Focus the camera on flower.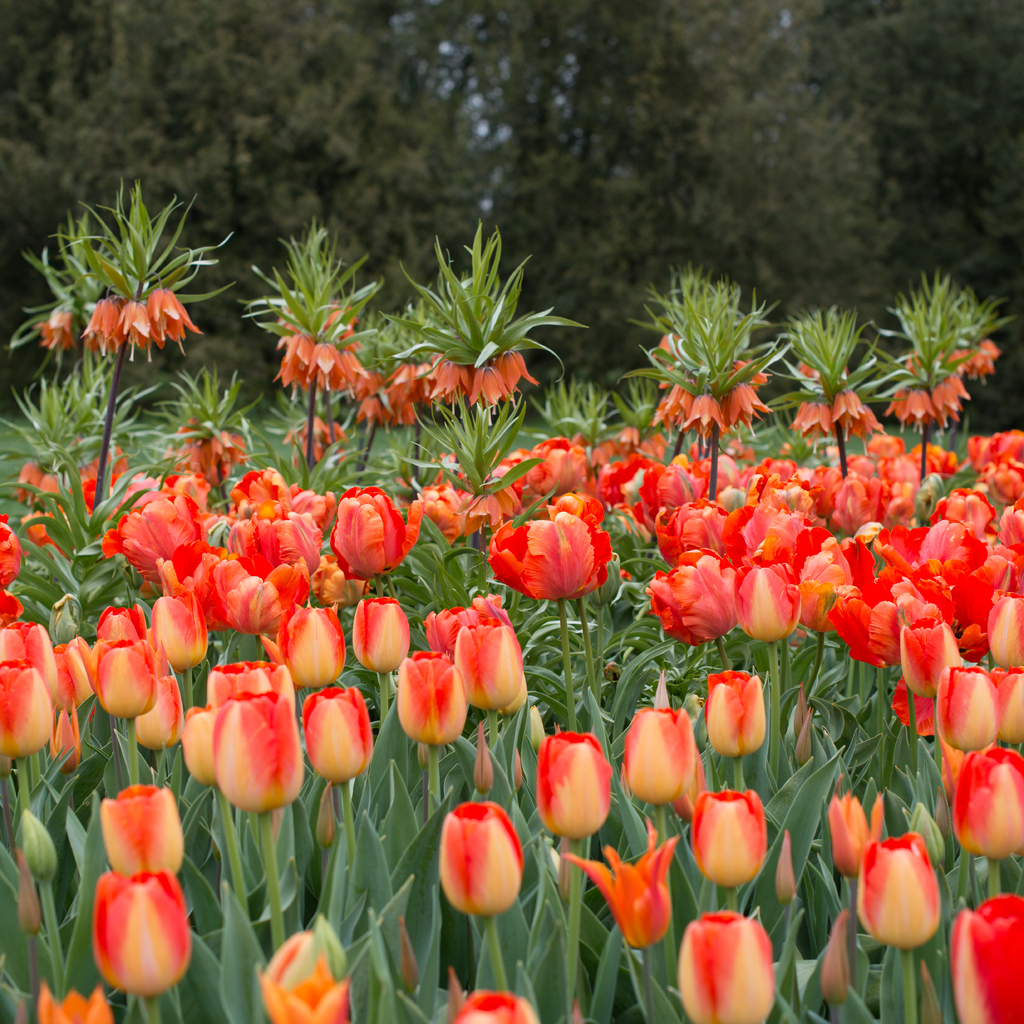
Focus region: [964,430,1023,493].
